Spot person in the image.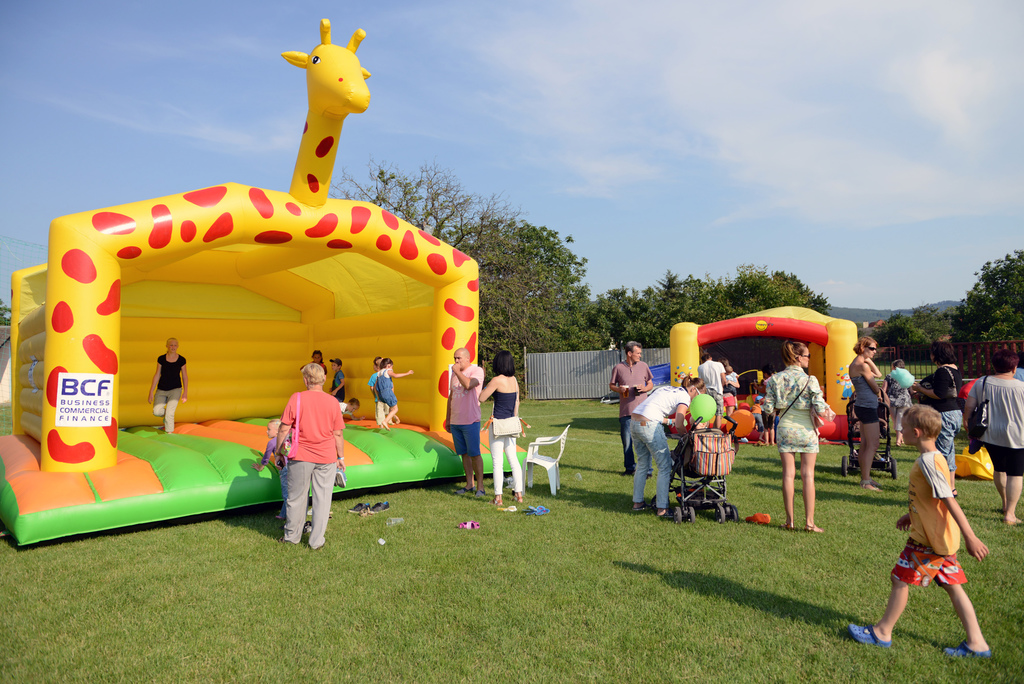
person found at l=330, t=355, r=349, b=407.
